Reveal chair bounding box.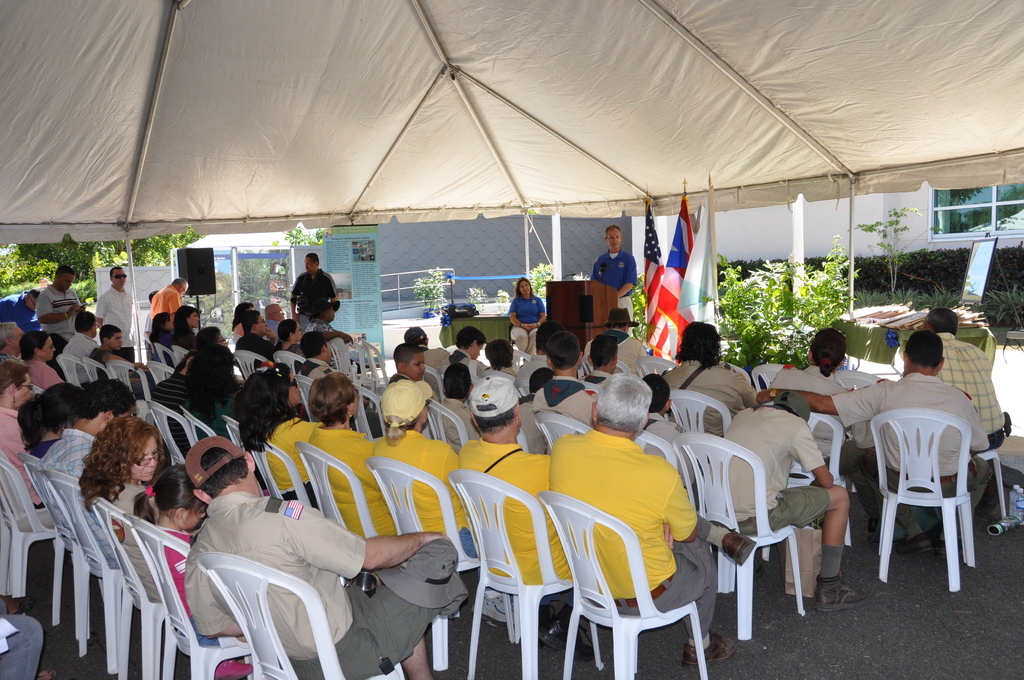
Revealed: box=[193, 552, 406, 679].
